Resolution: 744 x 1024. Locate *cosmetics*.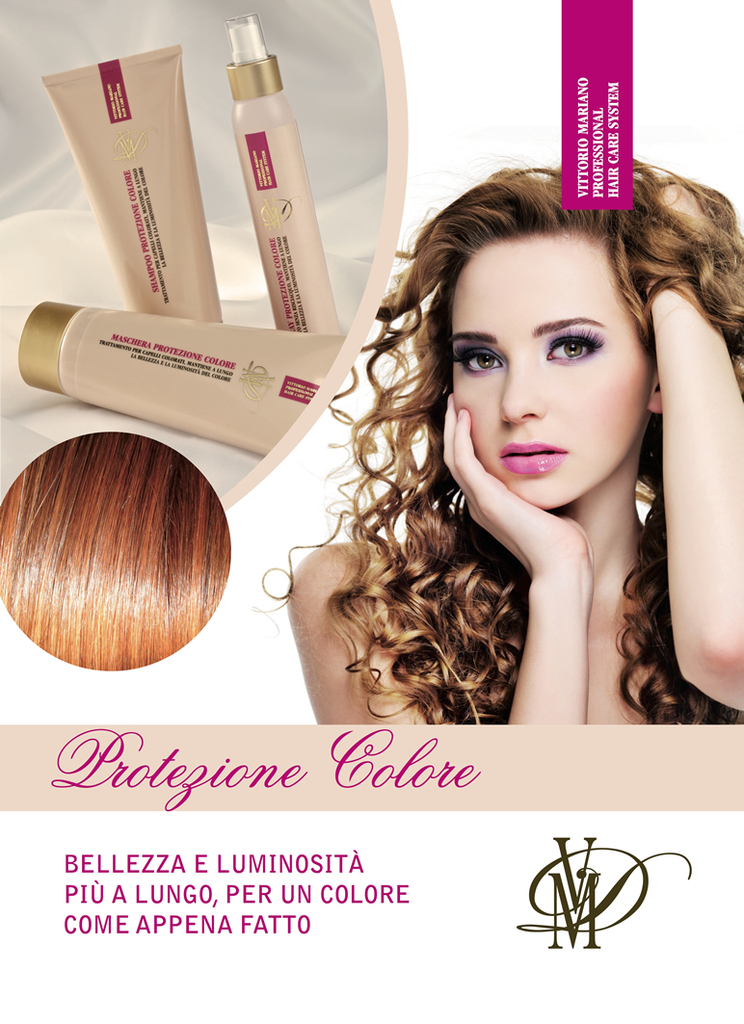
12/281/361/463.
